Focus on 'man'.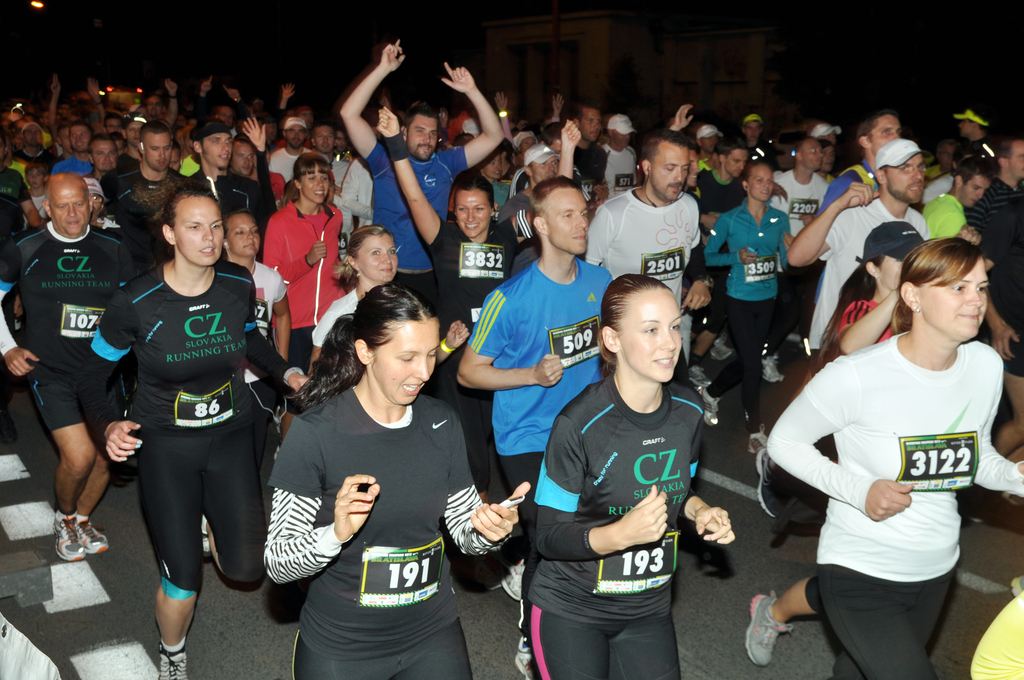
Focused at bbox(53, 125, 92, 176).
